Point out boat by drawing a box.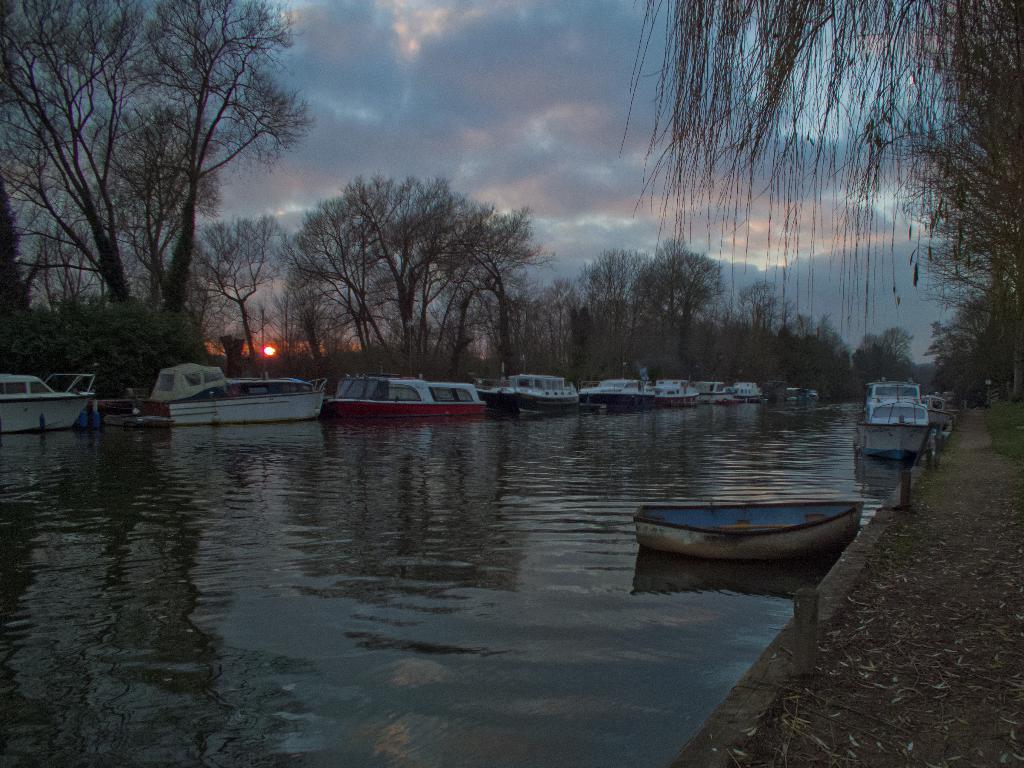
bbox=(659, 380, 696, 403).
